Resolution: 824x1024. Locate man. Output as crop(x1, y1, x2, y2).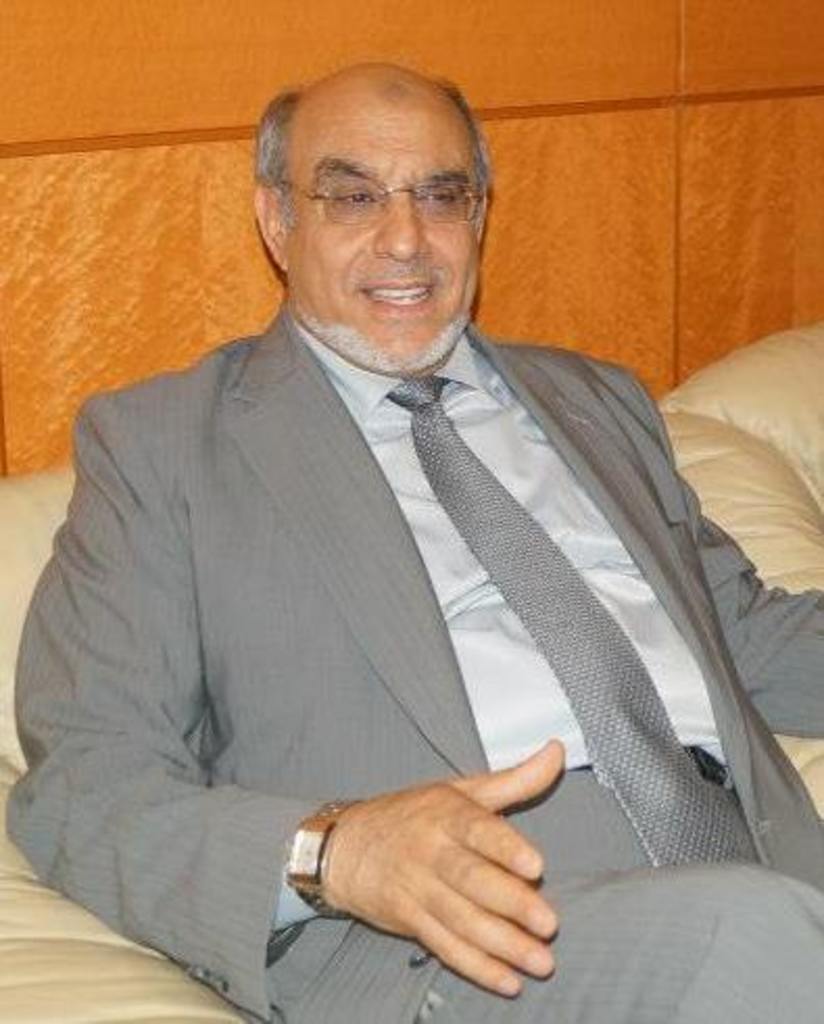
crop(29, 102, 789, 1020).
